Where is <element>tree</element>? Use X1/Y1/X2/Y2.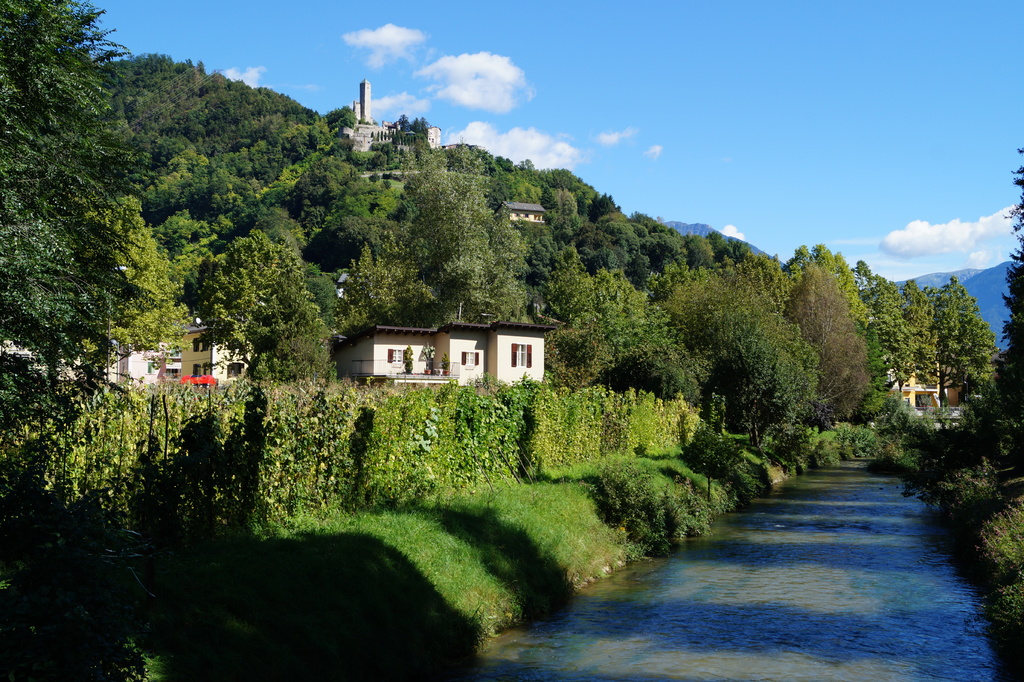
637/210/663/234.
